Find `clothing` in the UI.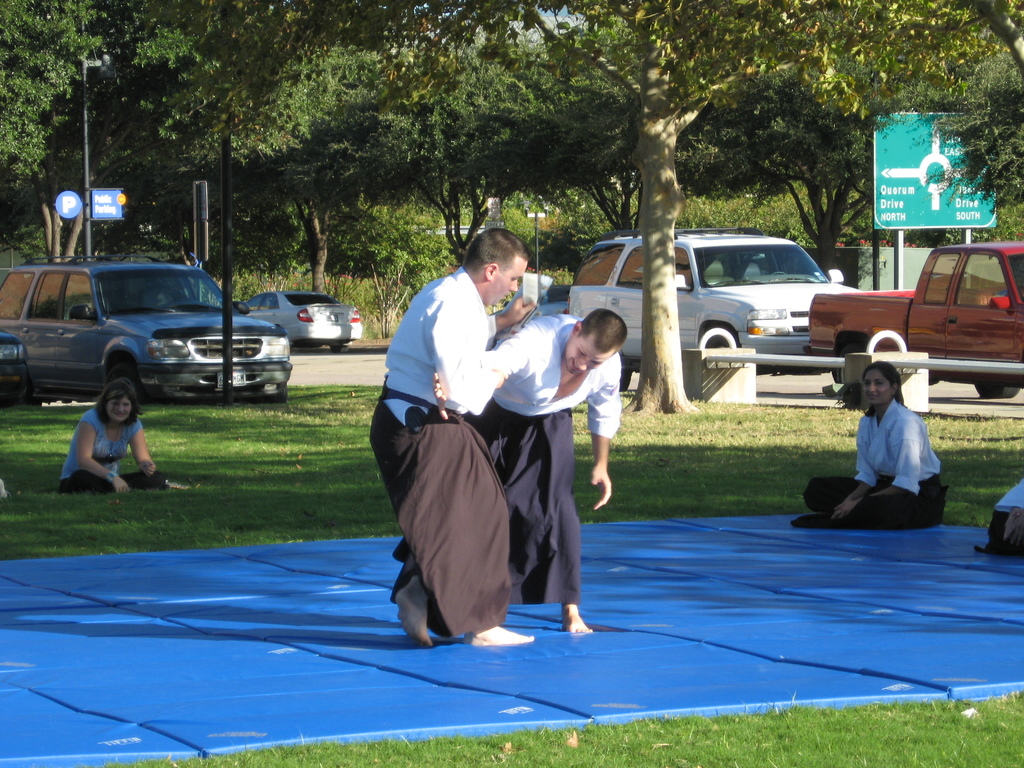
UI element at <box>487,317,619,433</box>.
